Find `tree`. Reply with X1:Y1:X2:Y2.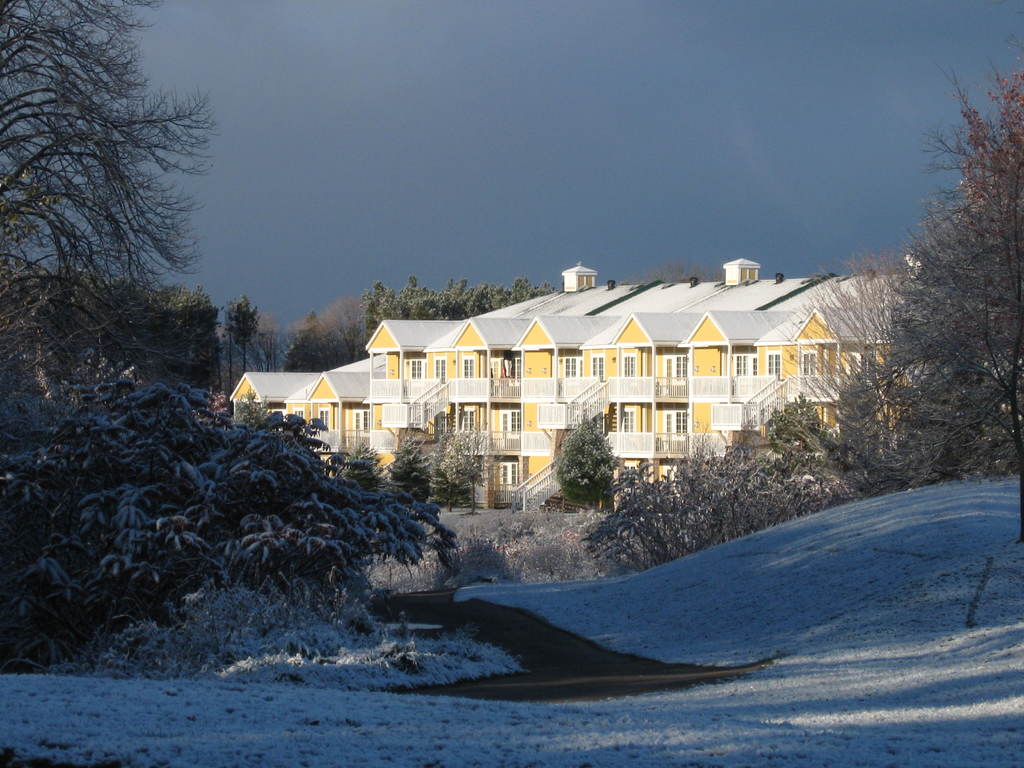
443:420:488:517.
